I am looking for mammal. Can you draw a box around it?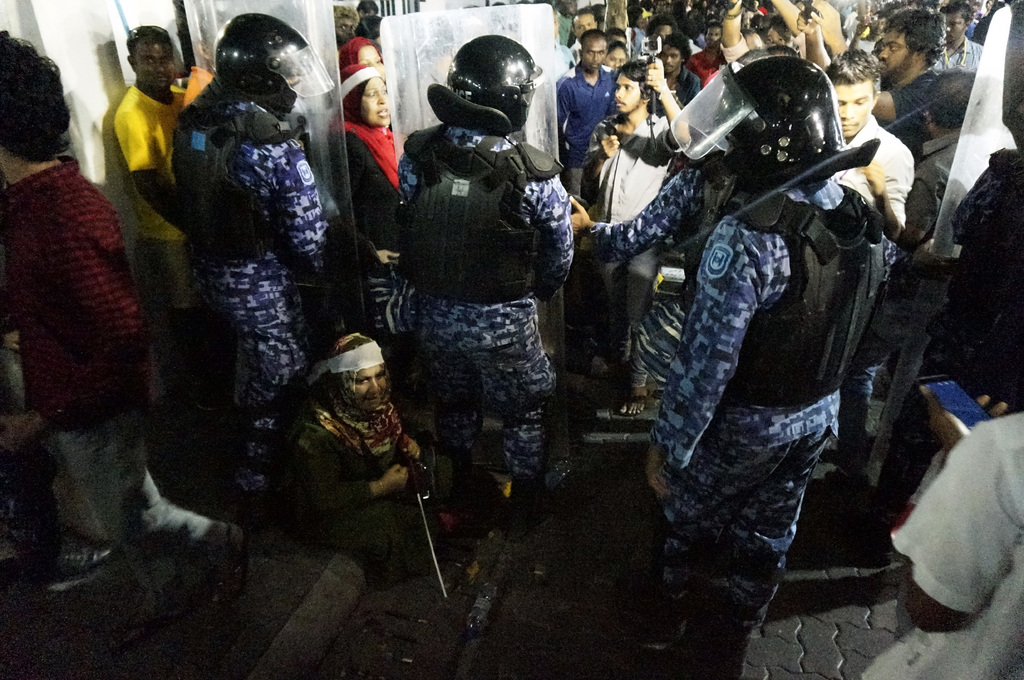
Sure, the bounding box is box(292, 323, 429, 534).
